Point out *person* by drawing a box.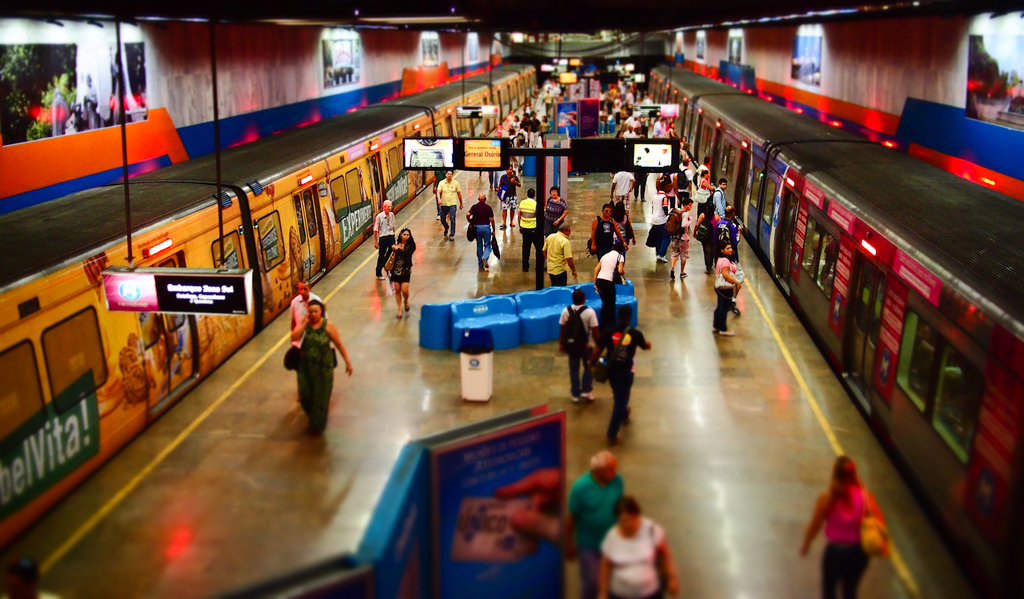
rect(374, 203, 396, 278).
